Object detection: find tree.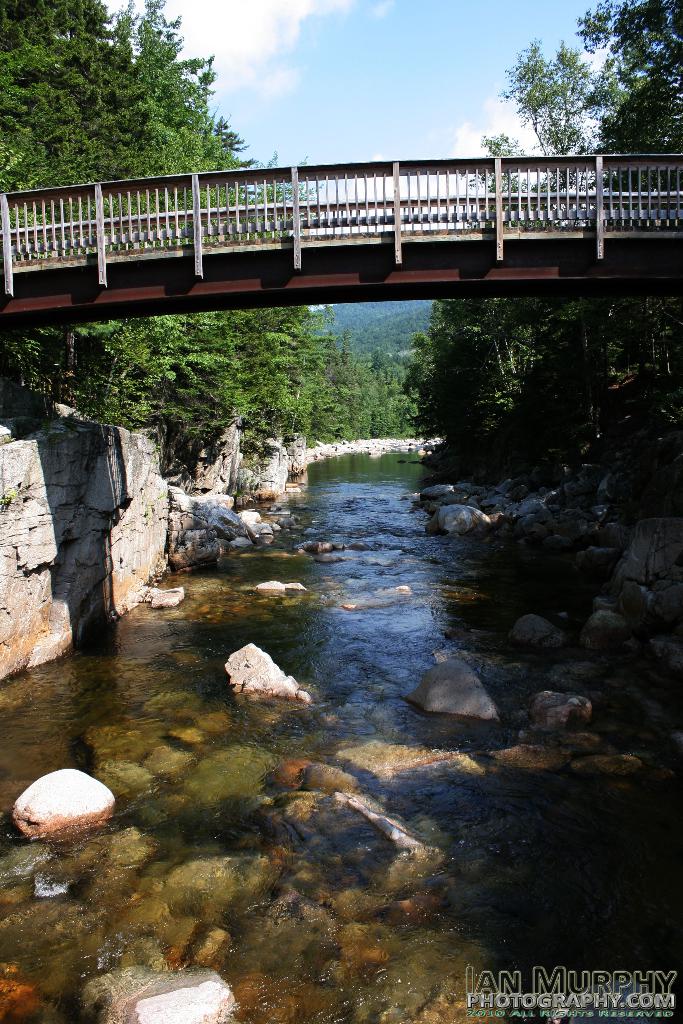
3,0,317,477.
